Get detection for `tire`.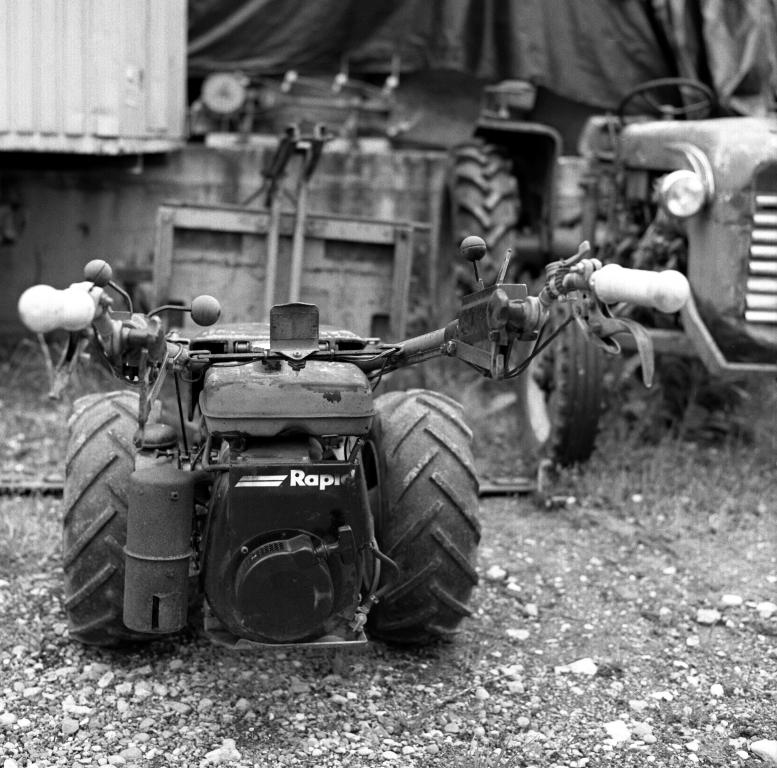
Detection: select_region(518, 307, 599, 461).
